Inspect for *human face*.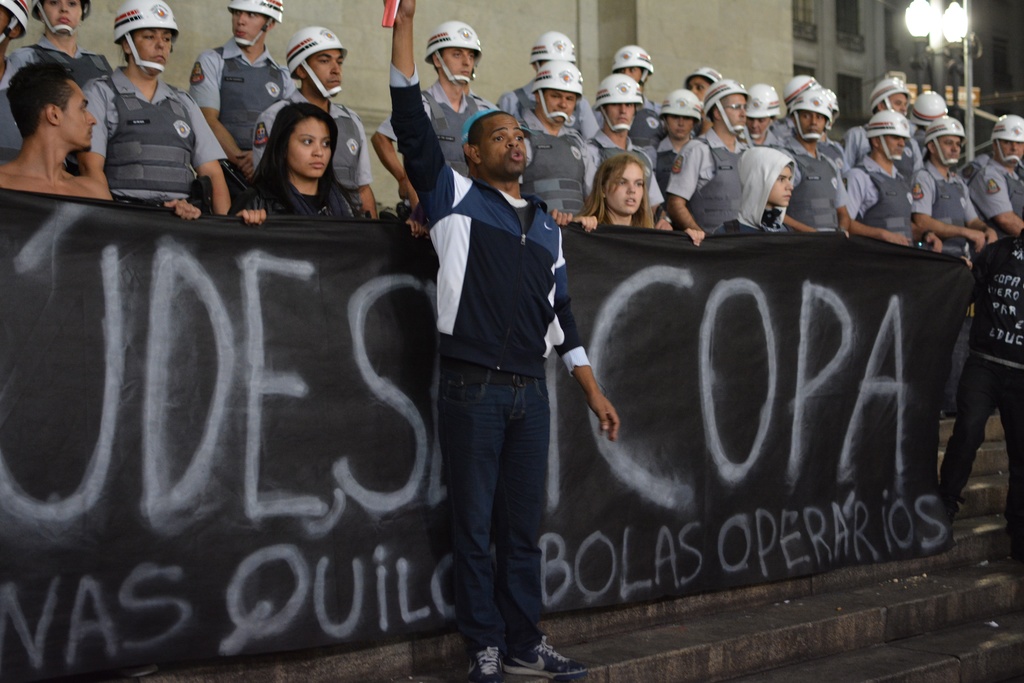
Inspection: x1=301, y1=51, x2=341, y2=98.
